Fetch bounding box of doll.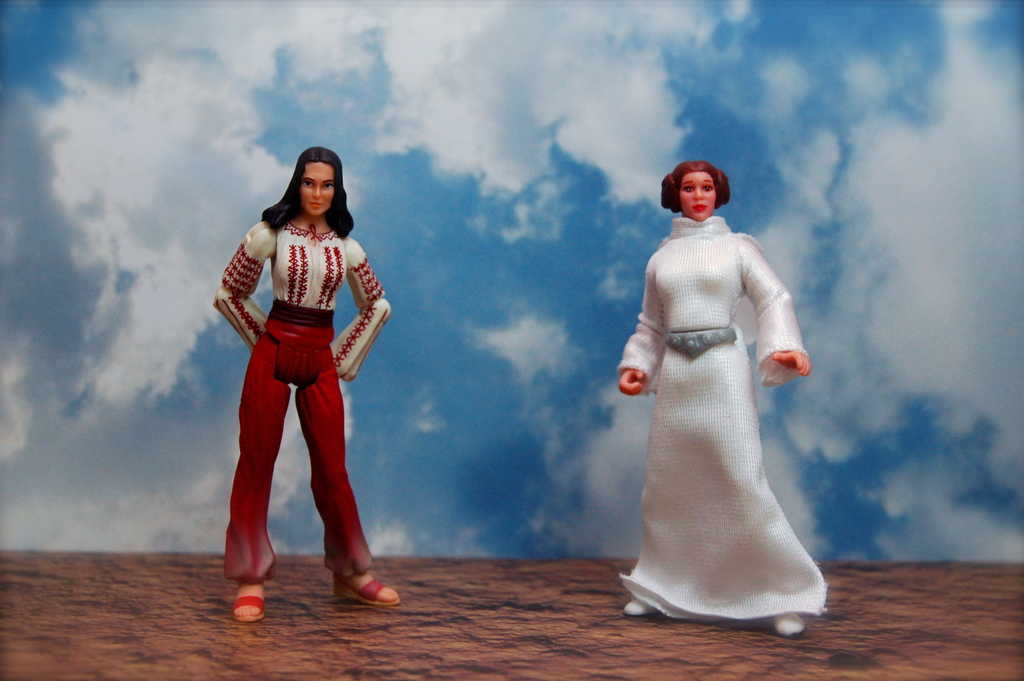
Bbox: crop(623, 191, 838, 619).
